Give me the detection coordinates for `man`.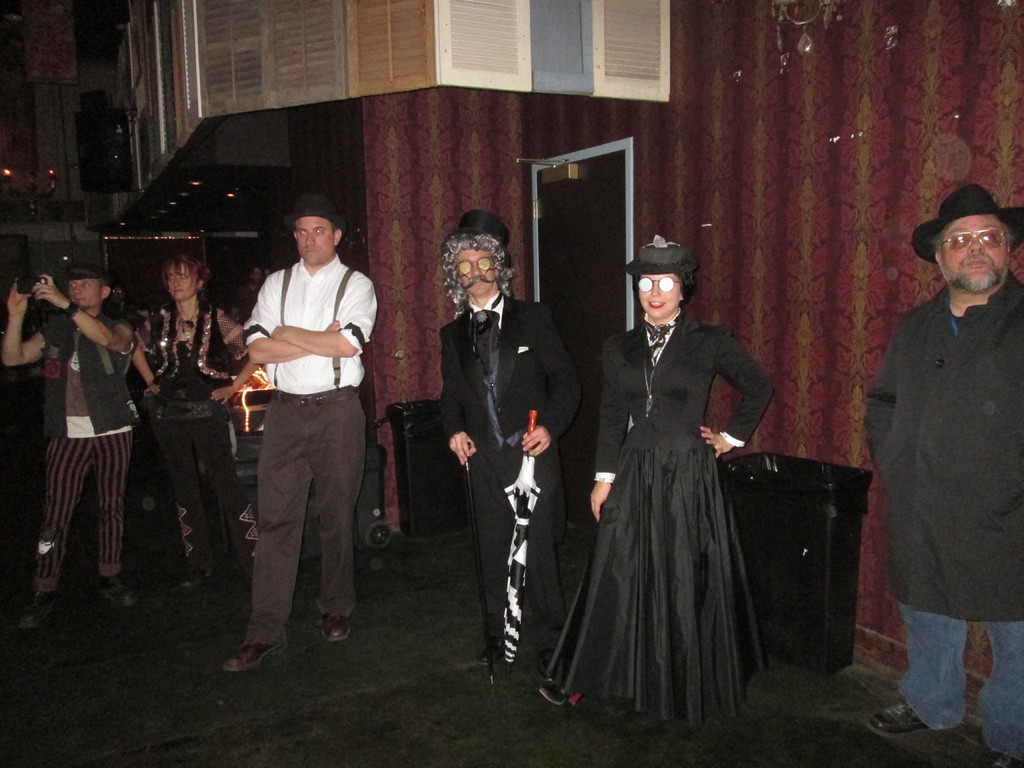
{"x1": 0, "y1": 261, "x2": 140, "y2": 631}.
